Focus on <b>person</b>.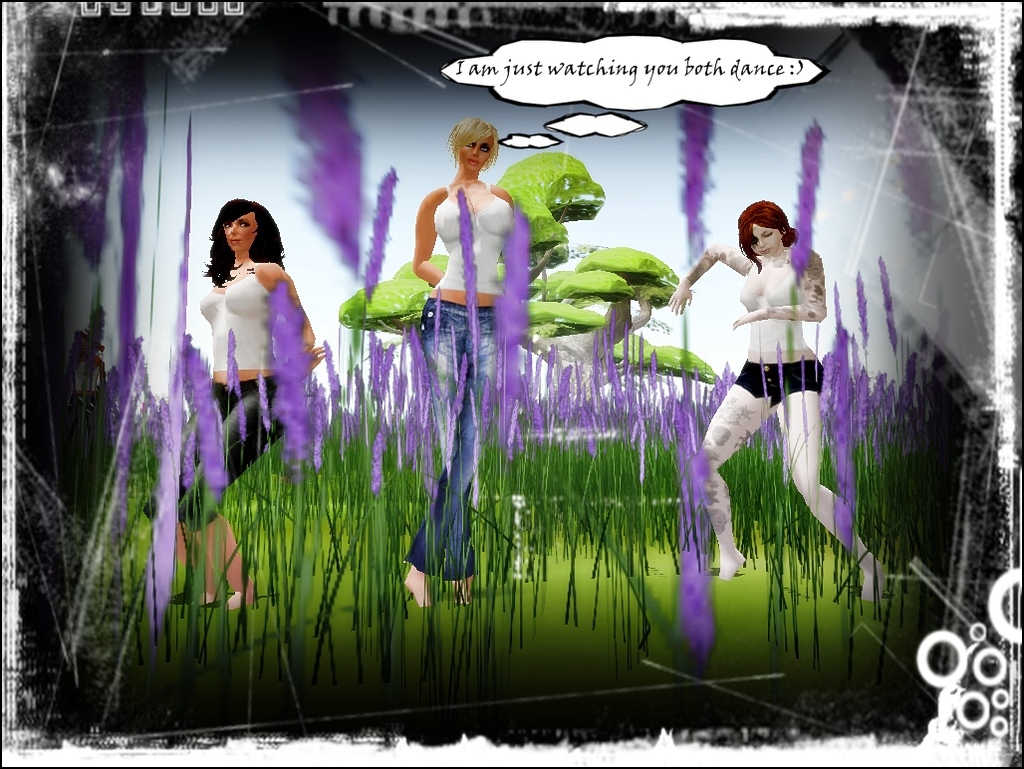
Focused at 173,174,325,528.
